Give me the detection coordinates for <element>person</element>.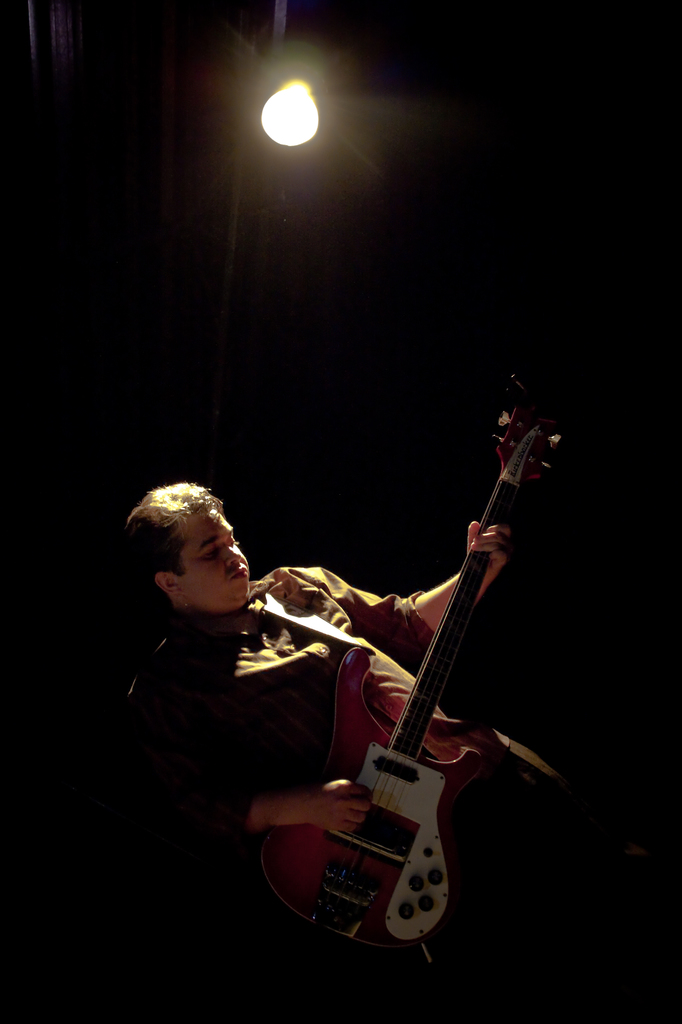
bbox(122, 479, 680, 1020).
